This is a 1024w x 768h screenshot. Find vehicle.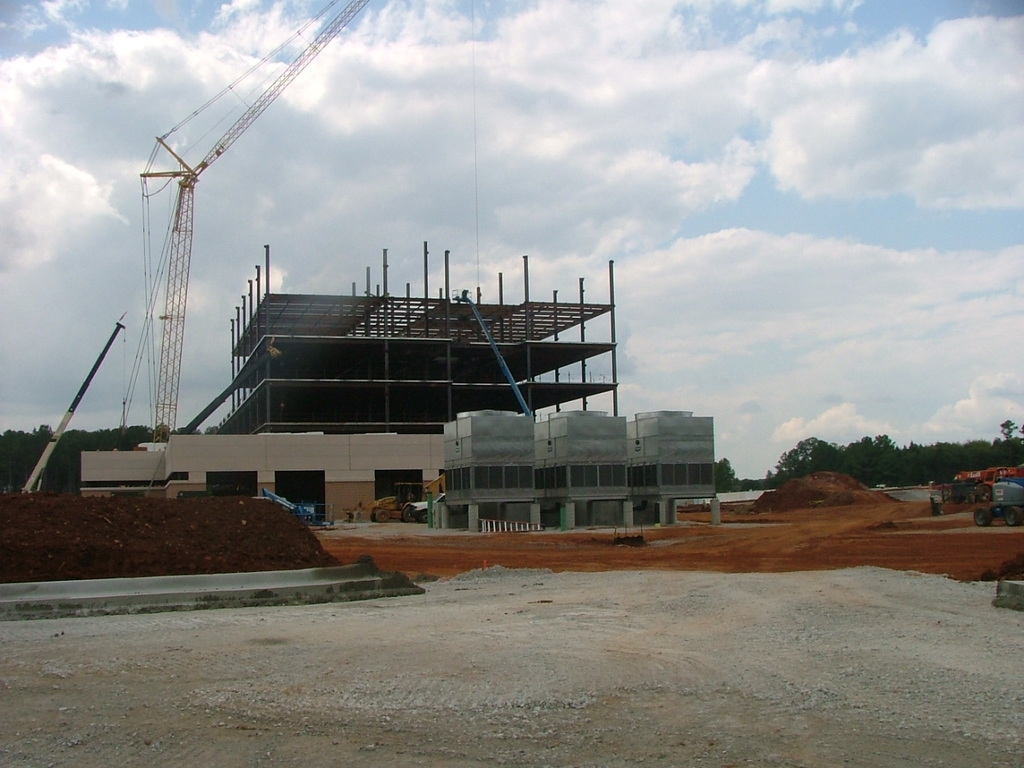
Bounding box: 258 486 330 538.
